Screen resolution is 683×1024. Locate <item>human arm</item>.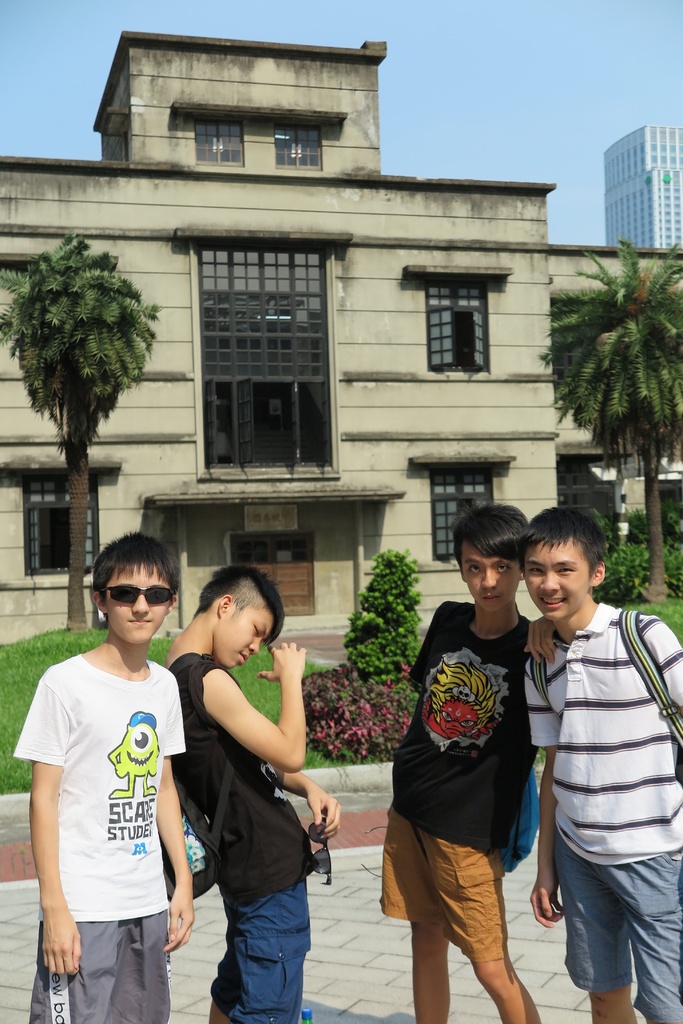
region(524, 659, 569, 932).
